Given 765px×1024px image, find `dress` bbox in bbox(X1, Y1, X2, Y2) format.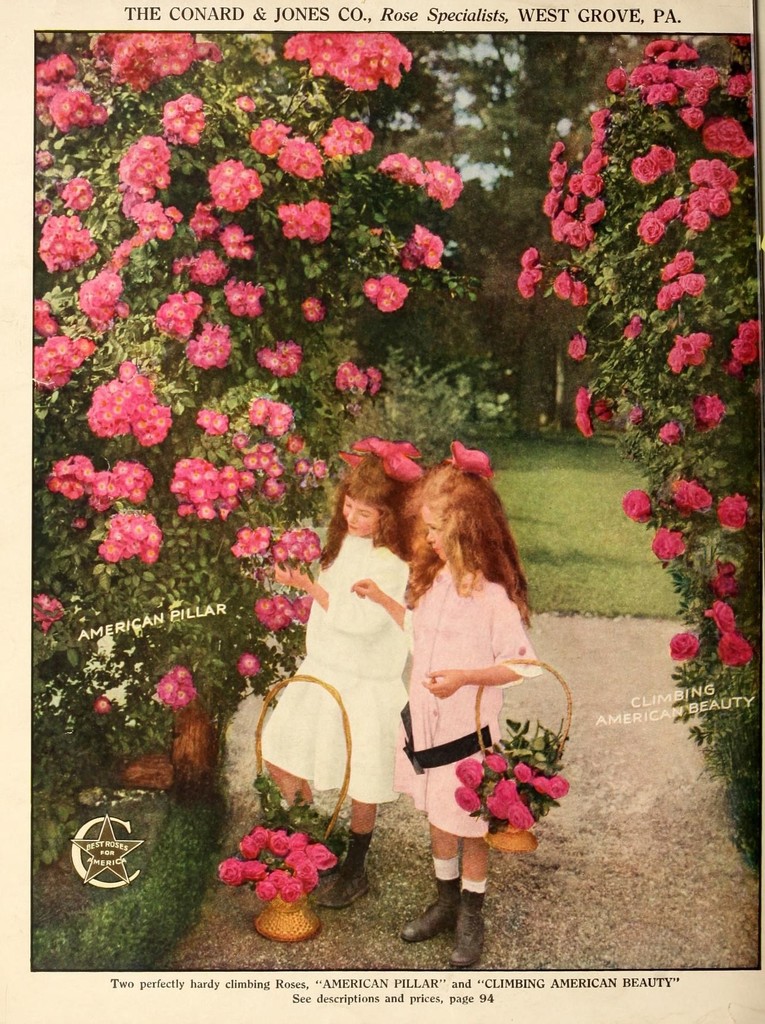
bbox(392, 554, 542, 834).
